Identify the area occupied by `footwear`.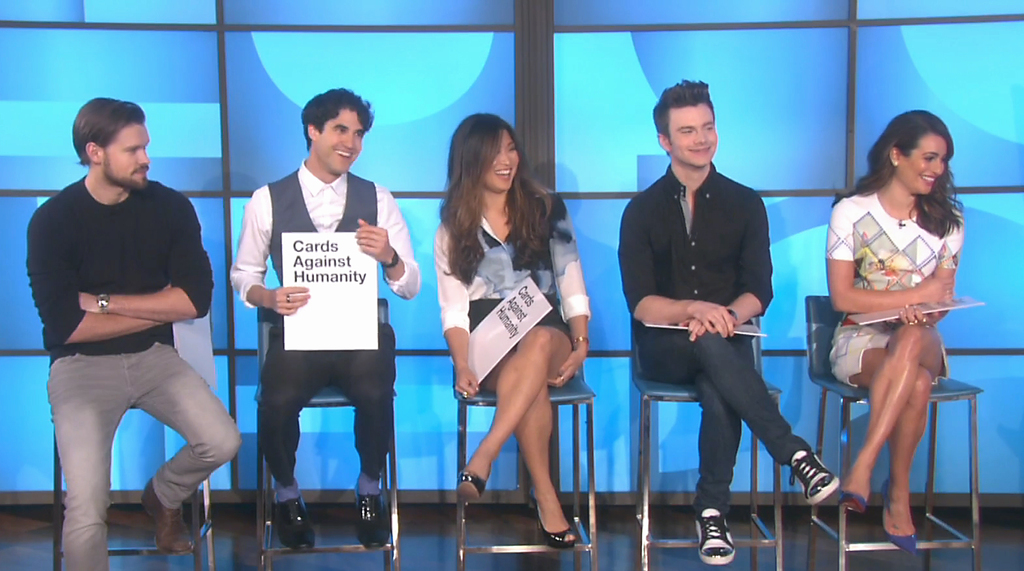
Area: l=692, t=506, r=738, b=565.
